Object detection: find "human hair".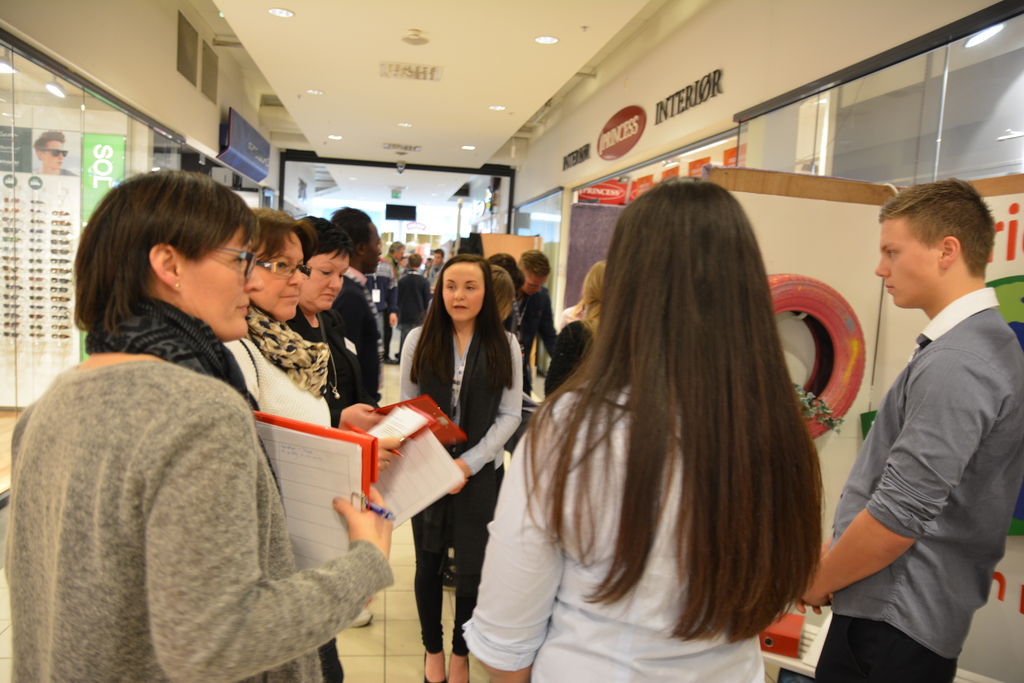
{"left": 408, "top": 253, "right": 513, "bottom": 393}.
